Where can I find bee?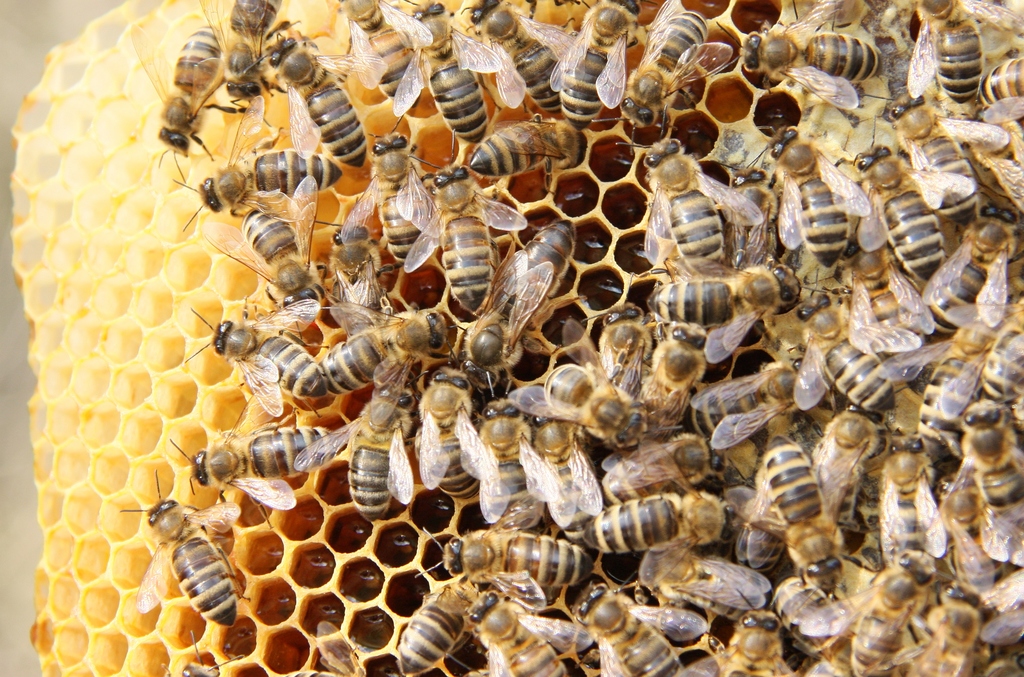
You can find it at l=652, t=268, r=812, b=365.
